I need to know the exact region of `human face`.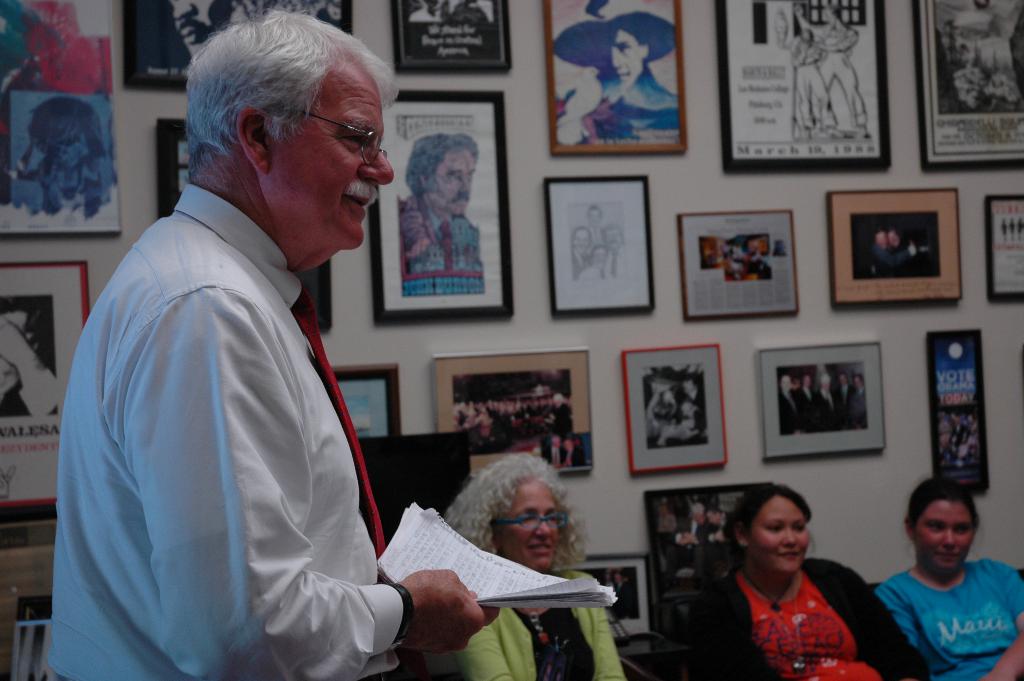
Region: bbox=(916, 499, 975, 570).
